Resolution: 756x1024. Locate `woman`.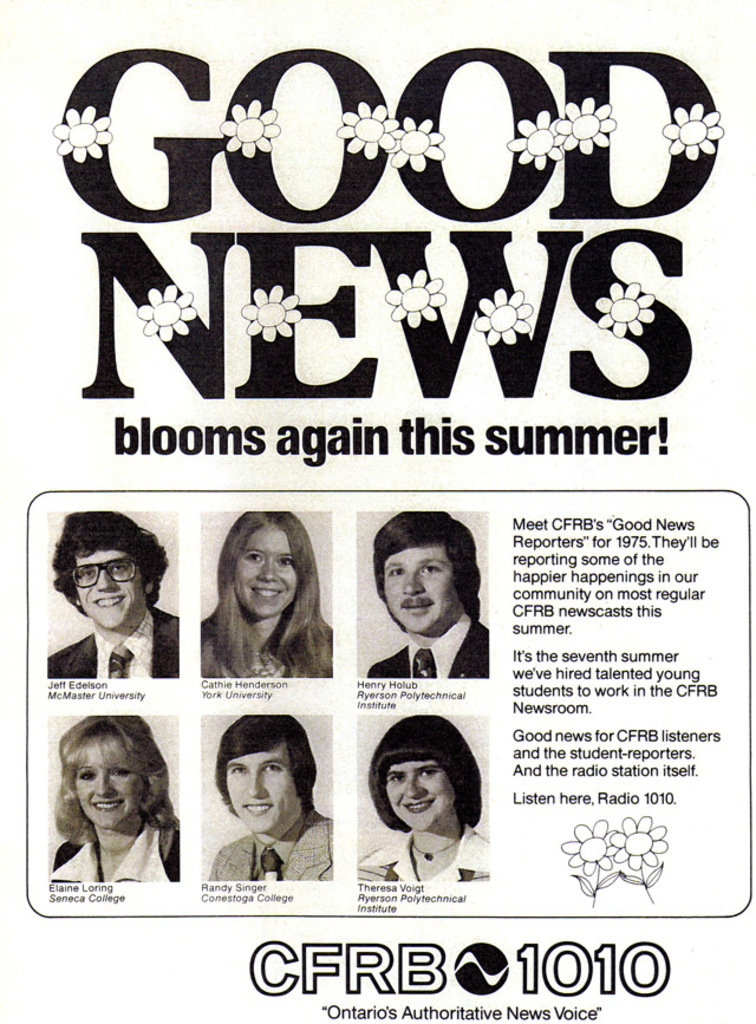
rect(22, 706, 197, 914).
